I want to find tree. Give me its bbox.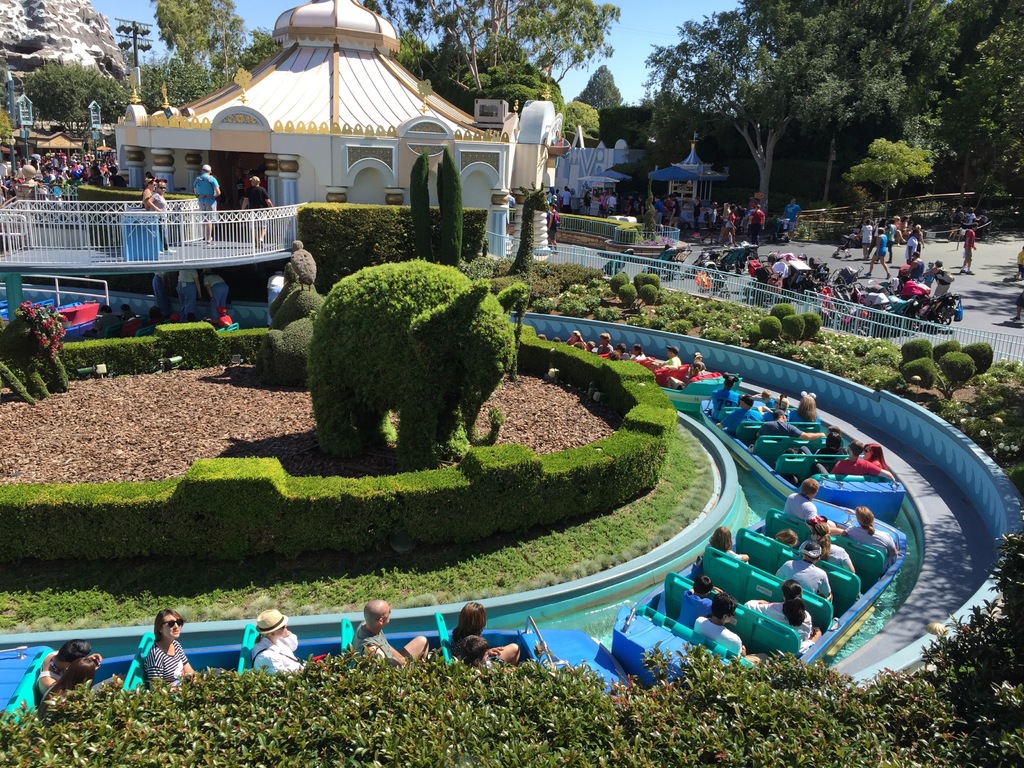
145, 58, 219, 113.
